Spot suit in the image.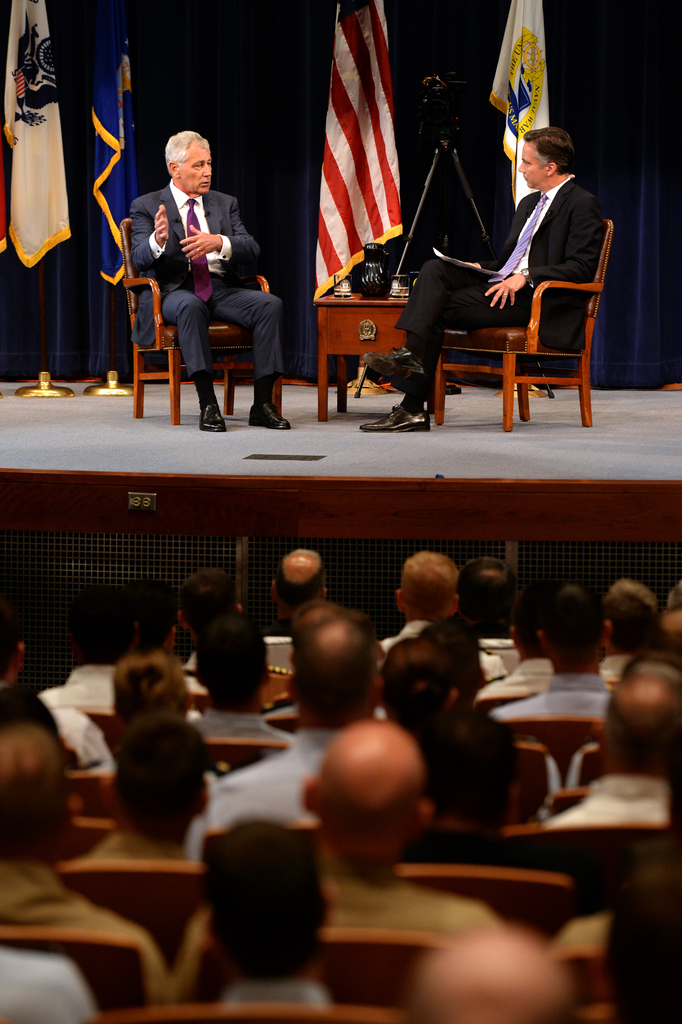
suit found at pyautogui.locateOnScreen(140, 127, 270, 385).
